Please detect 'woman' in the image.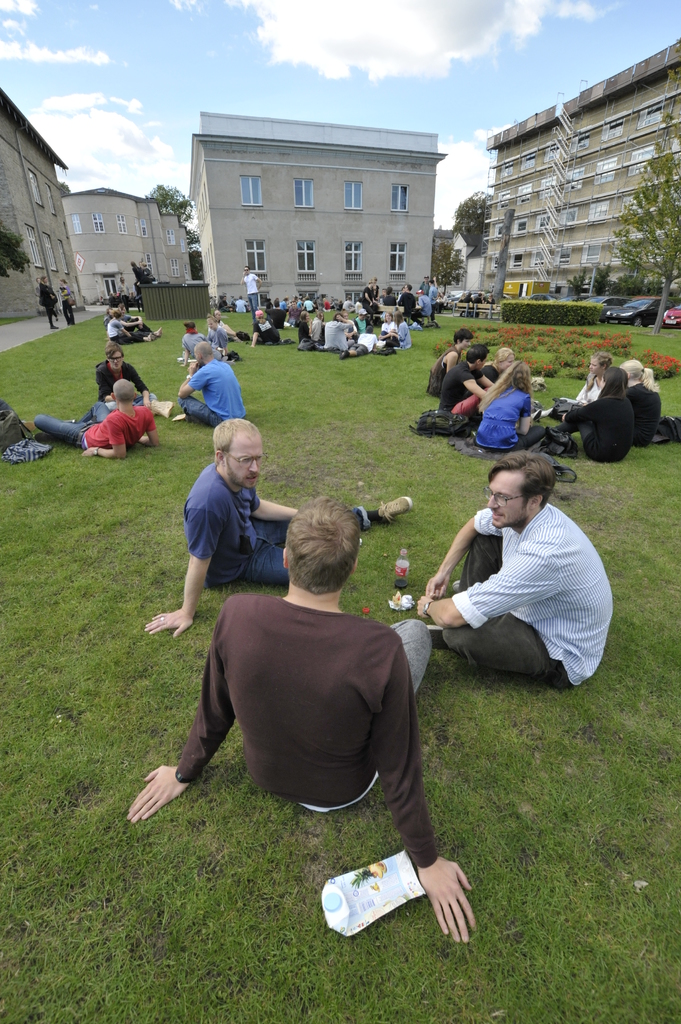
382, 314, 393, 337.
